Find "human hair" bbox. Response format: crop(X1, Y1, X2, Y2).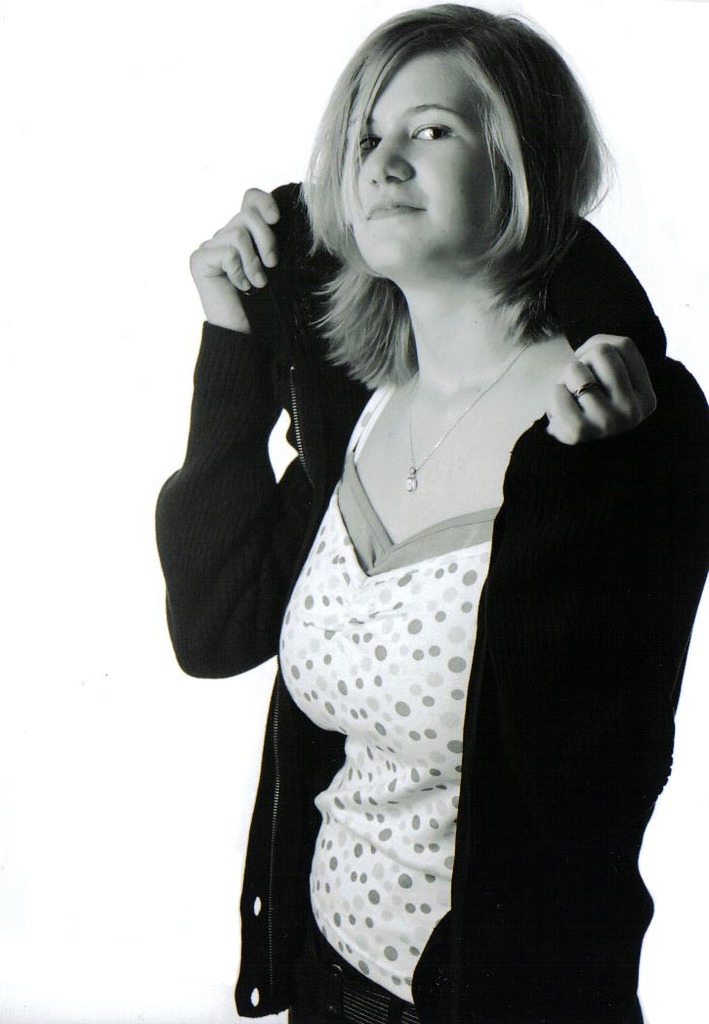
crop(320, 9, 620, 365).
